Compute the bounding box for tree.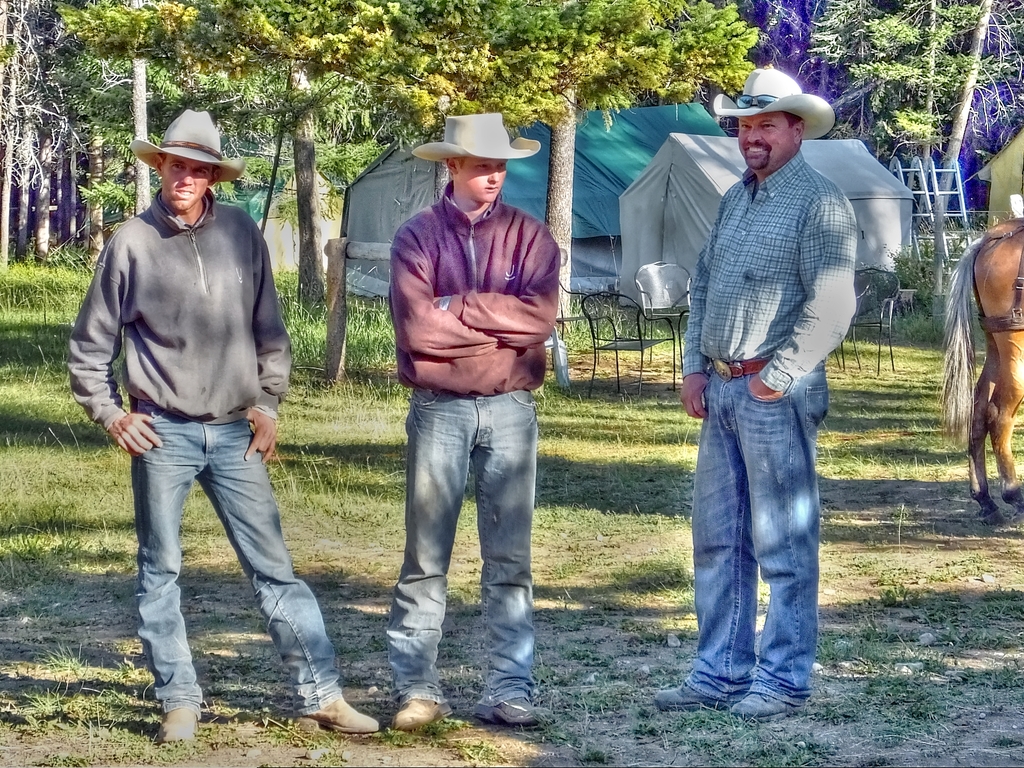
(872, 0, 973, 193).
